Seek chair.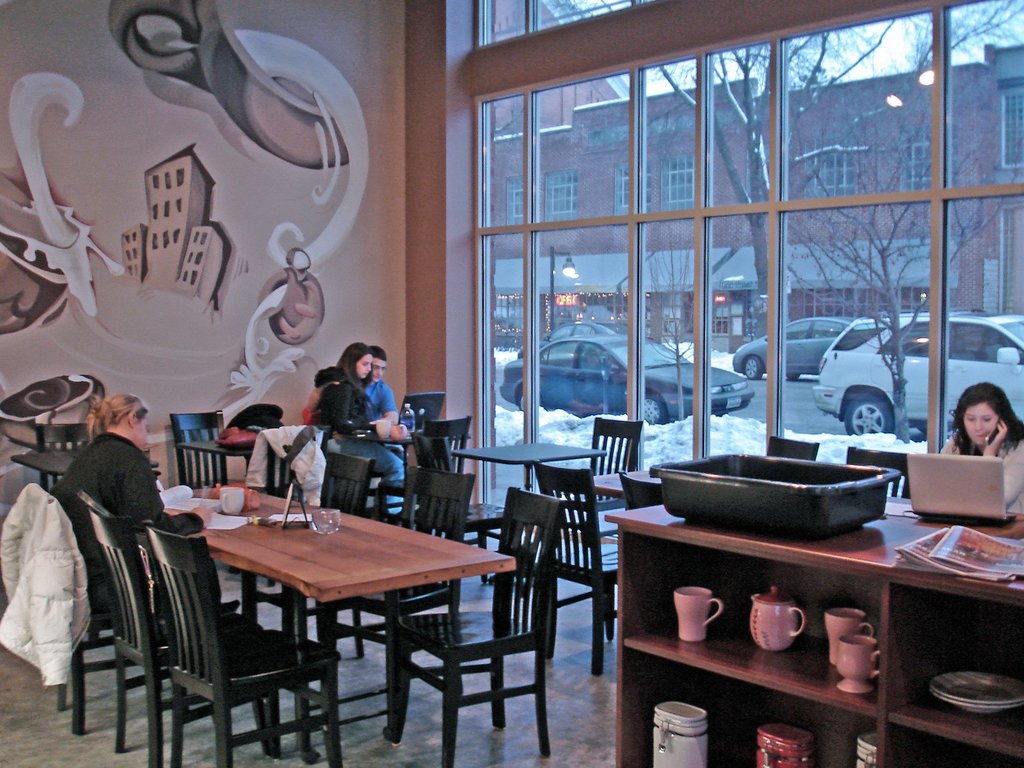
rect(769, 435, 819, 459).
